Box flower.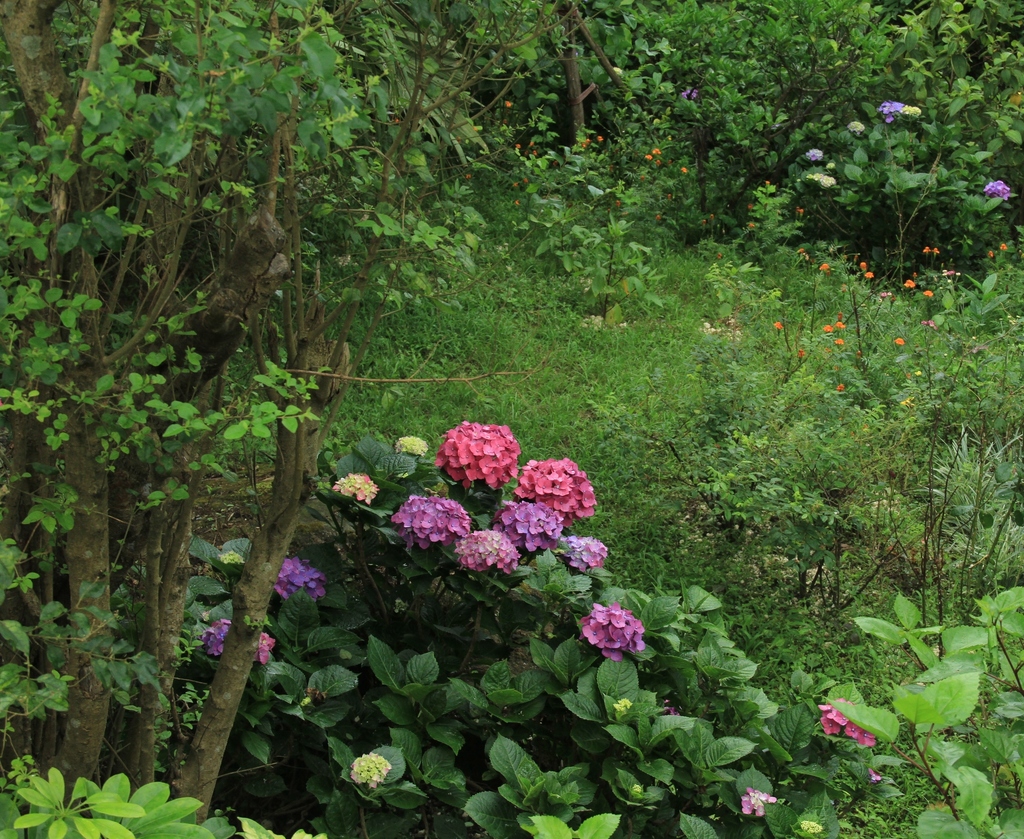
region(813, 171, 840, 190).
